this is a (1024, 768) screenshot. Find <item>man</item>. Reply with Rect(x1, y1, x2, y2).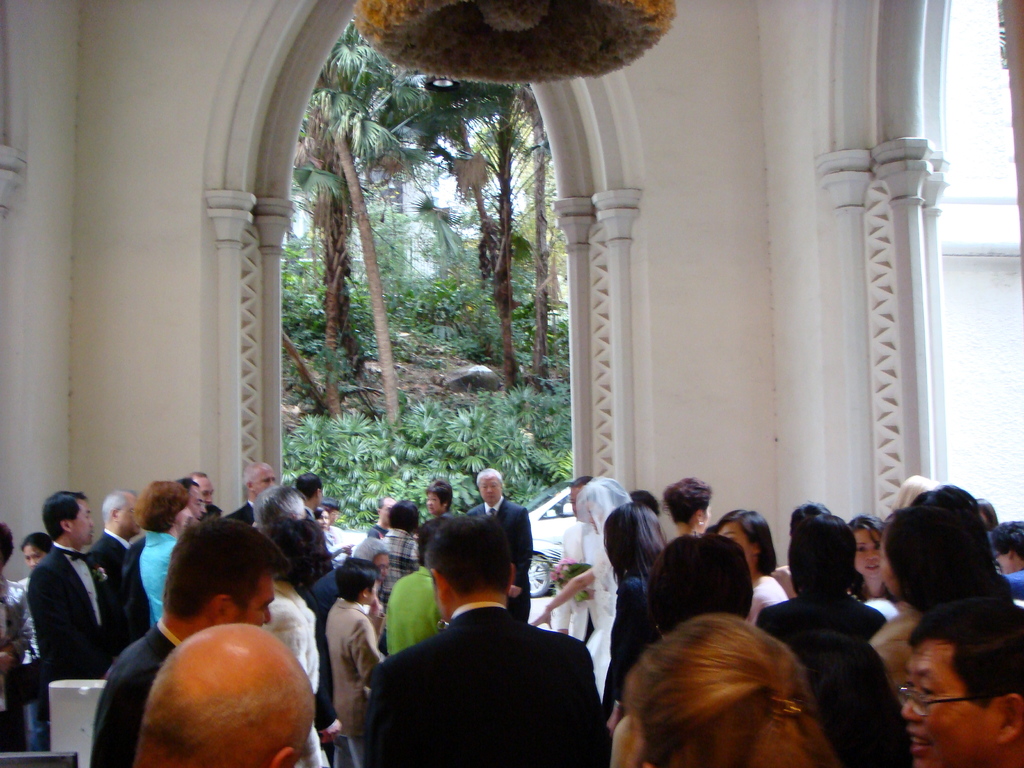
Rect(365, 494, 392, 538).
